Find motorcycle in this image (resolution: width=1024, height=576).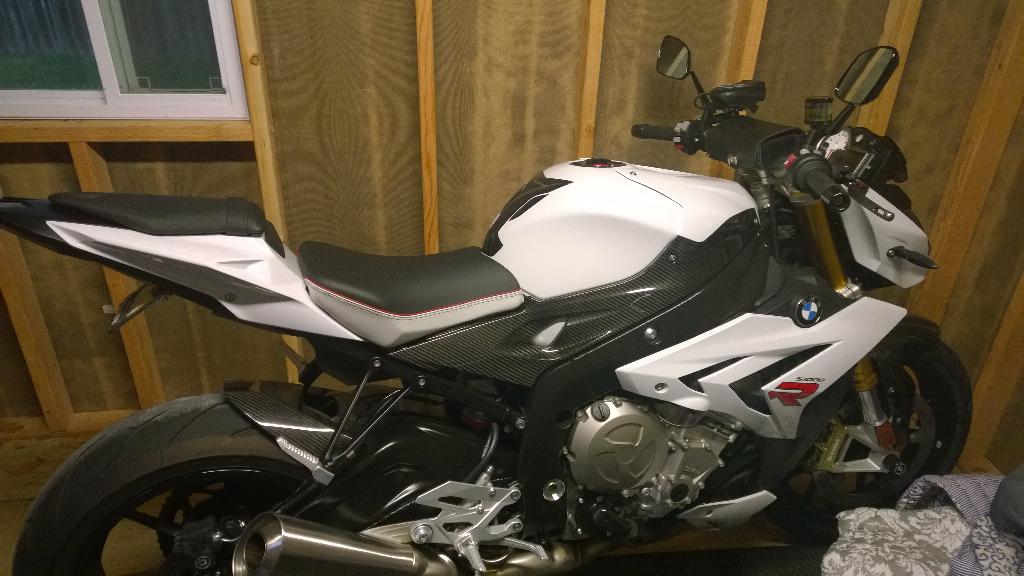
select_region(0, 52, 902, 575).
